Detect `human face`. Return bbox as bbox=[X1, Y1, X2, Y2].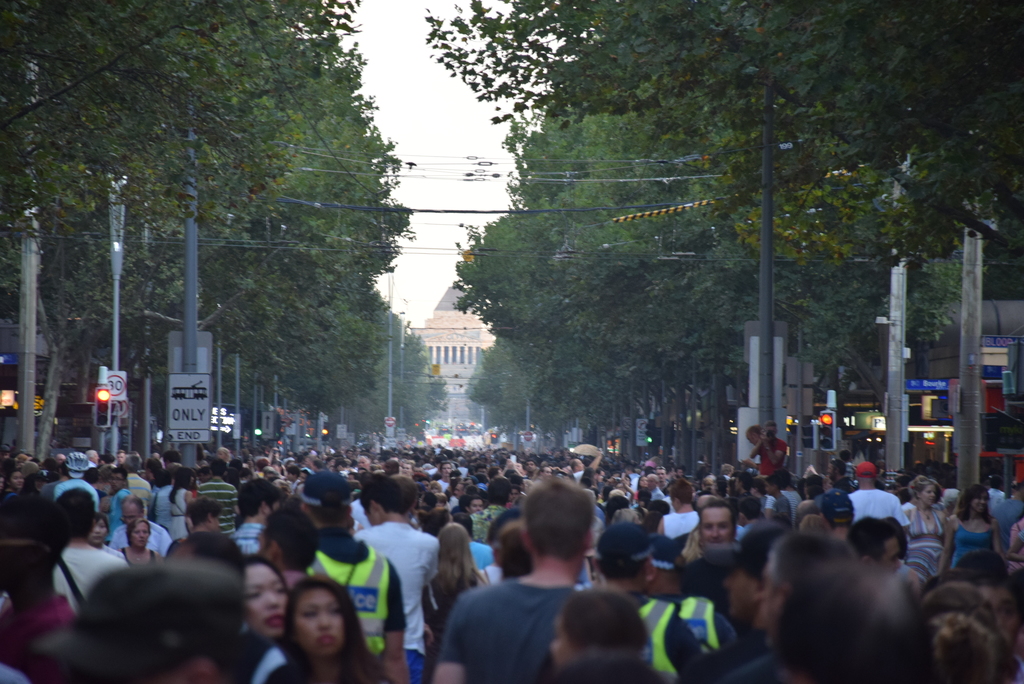
bbox=[10, 467, 24, 487].
